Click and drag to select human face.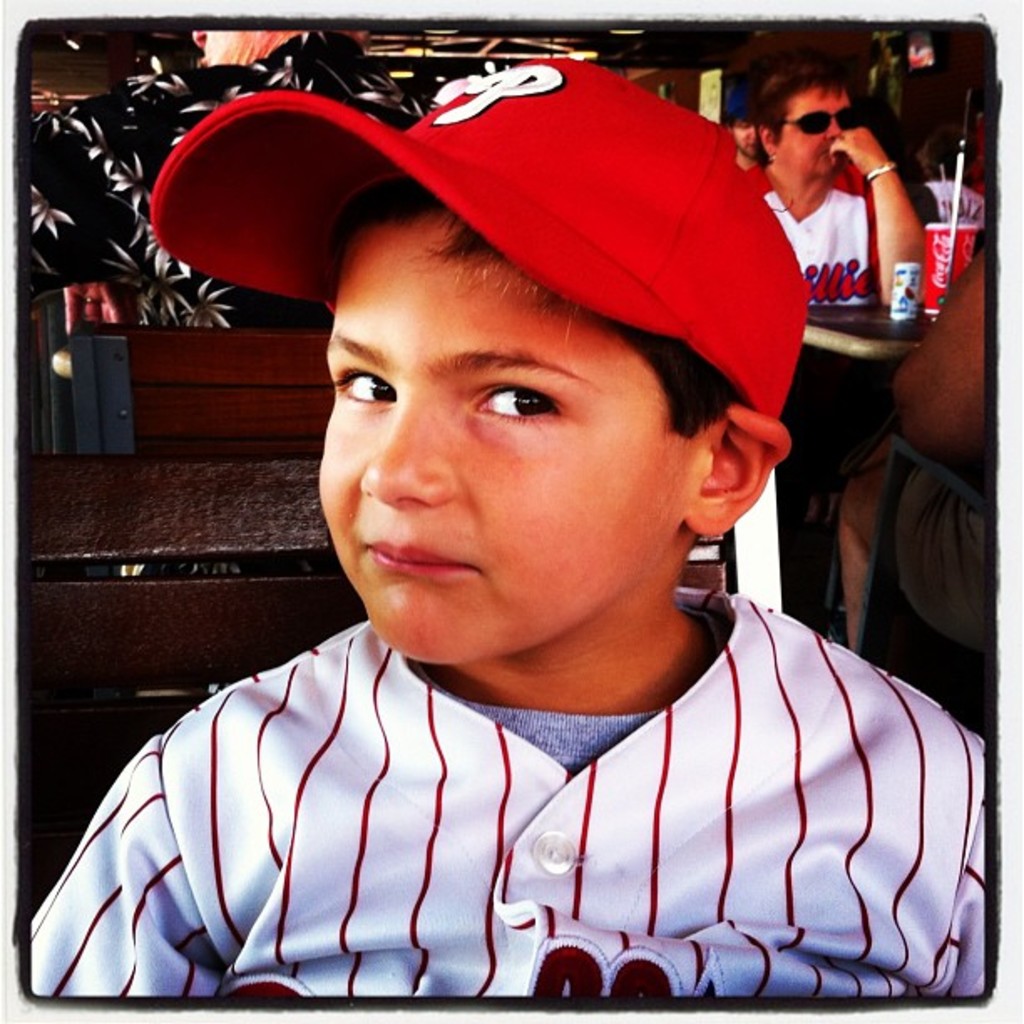
Selection: left=773, top=85, right=863, bottom=186.
